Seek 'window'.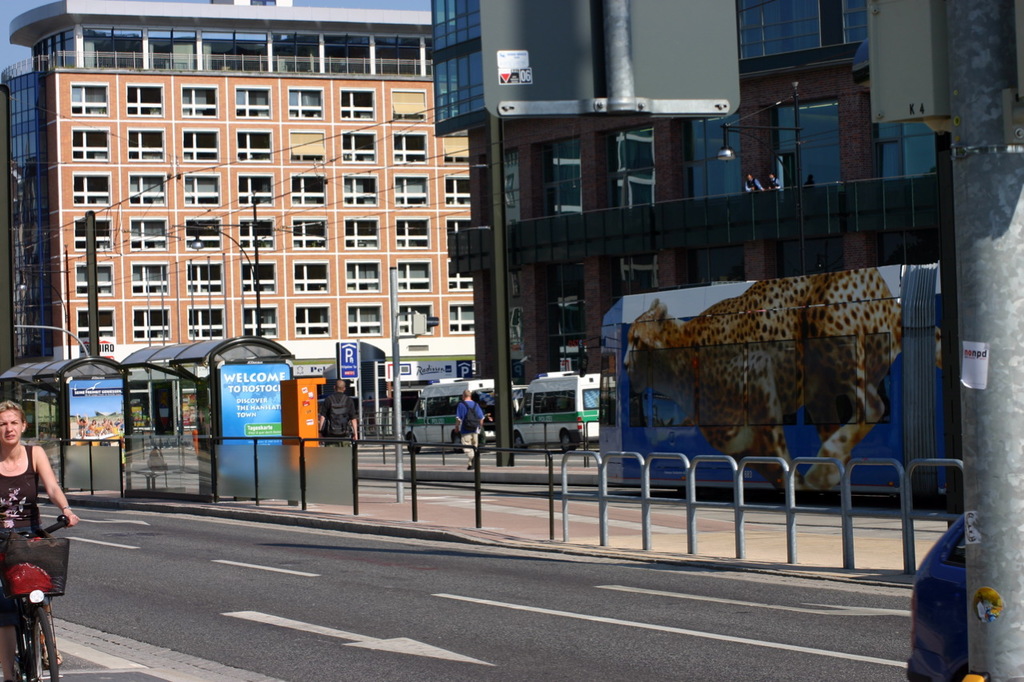
BBox(129, 250, 178, 301).
